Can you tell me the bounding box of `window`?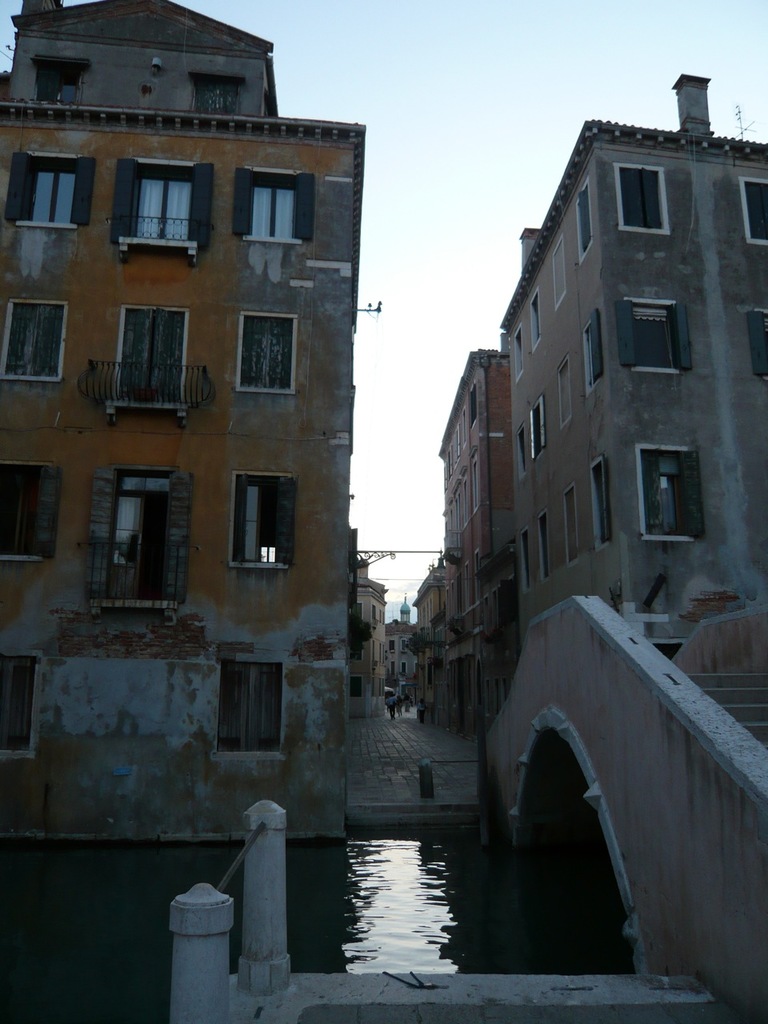
9 161 84 230.
